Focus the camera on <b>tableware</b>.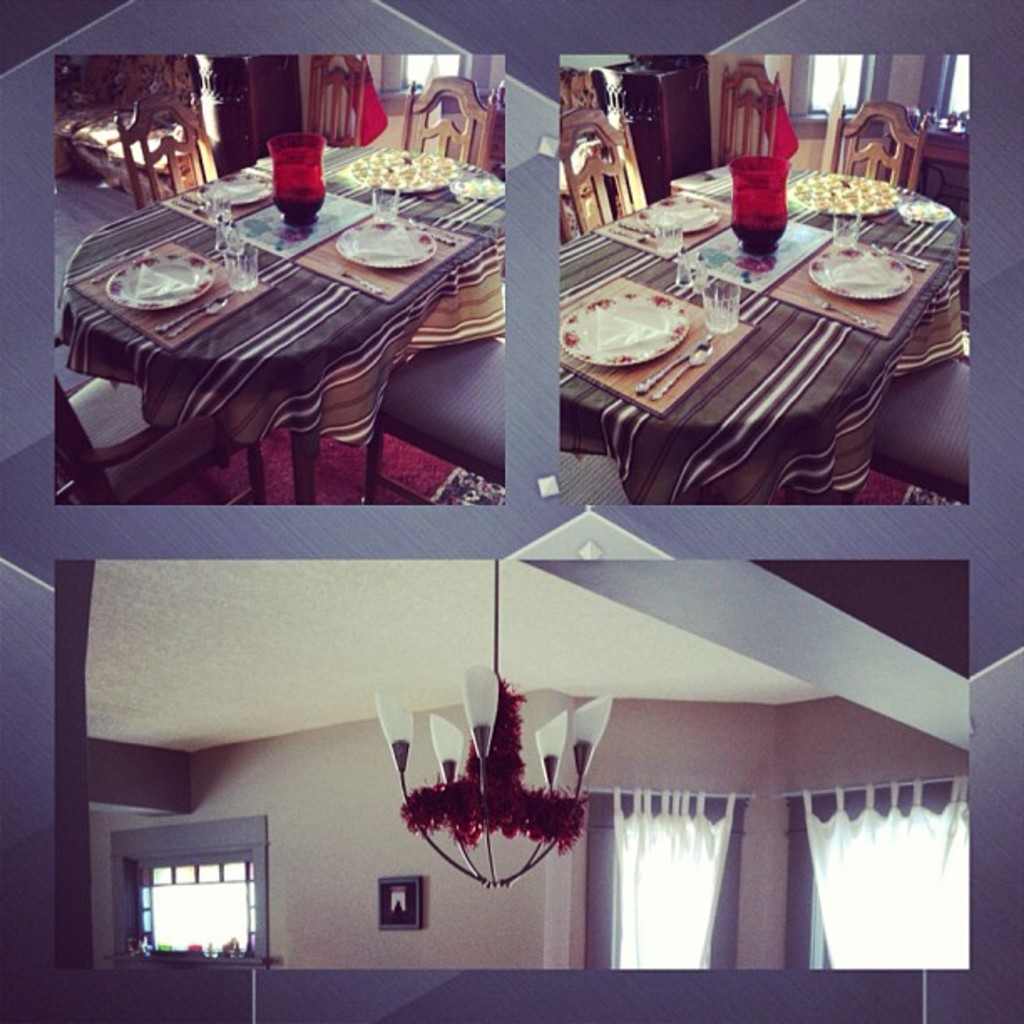
Focus region: <box>442,176,507,206</box>.
